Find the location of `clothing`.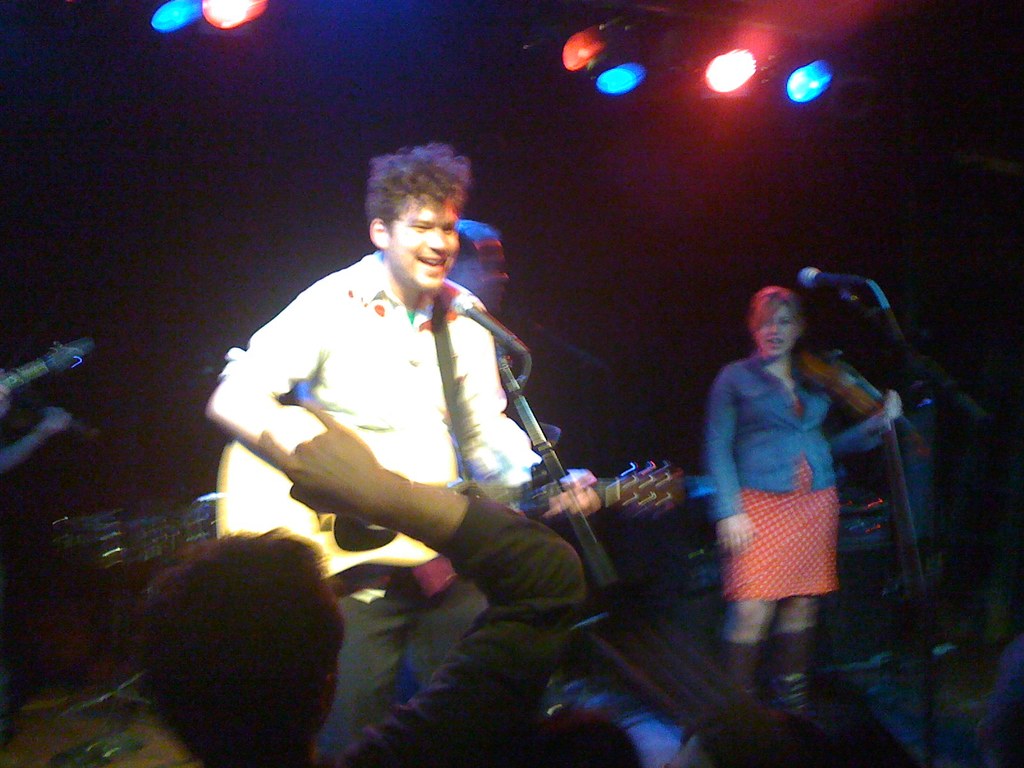
Location: 705:352:899:597.
